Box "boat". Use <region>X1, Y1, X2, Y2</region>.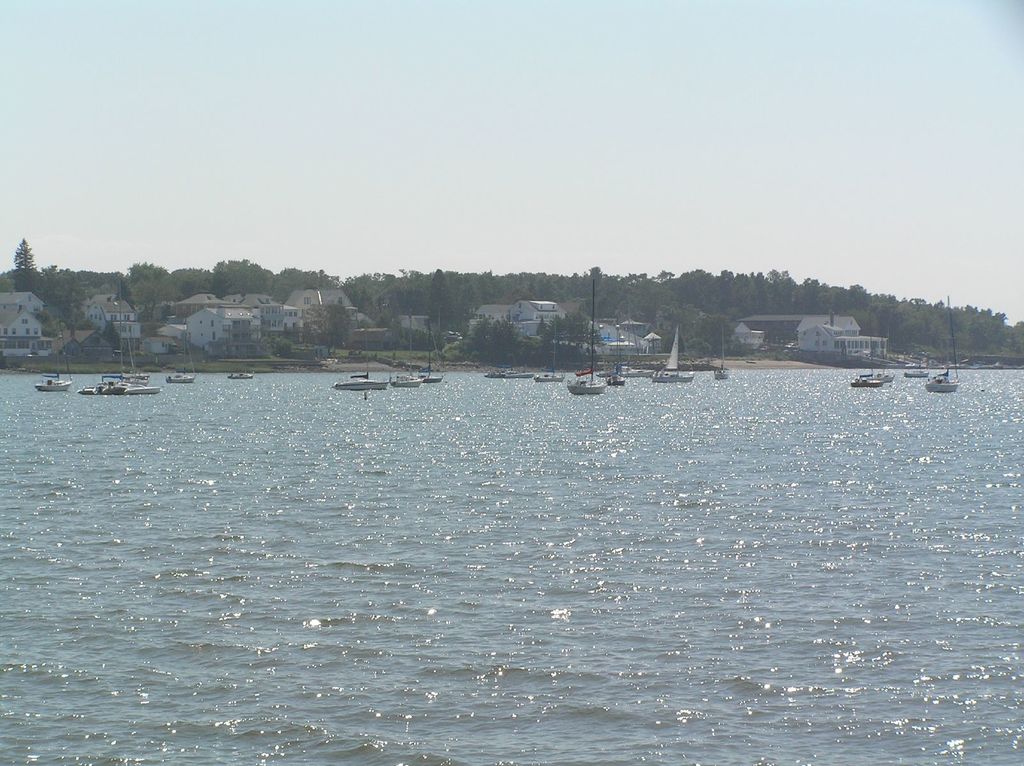
<region>902, 325, 930, 381</region>.
